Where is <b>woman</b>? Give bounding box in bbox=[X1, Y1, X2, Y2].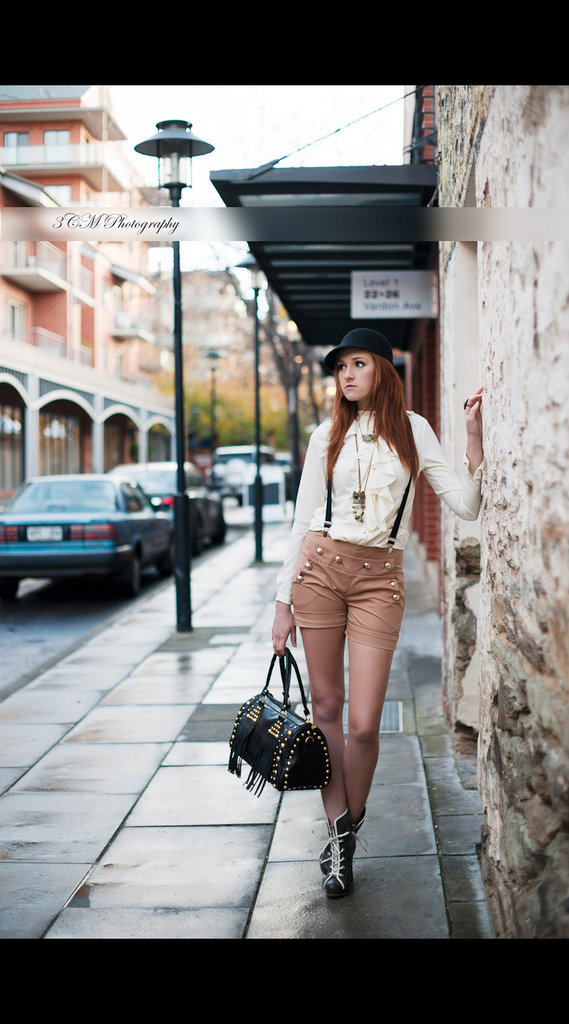
bbox=[250, 341, 450, 865].
